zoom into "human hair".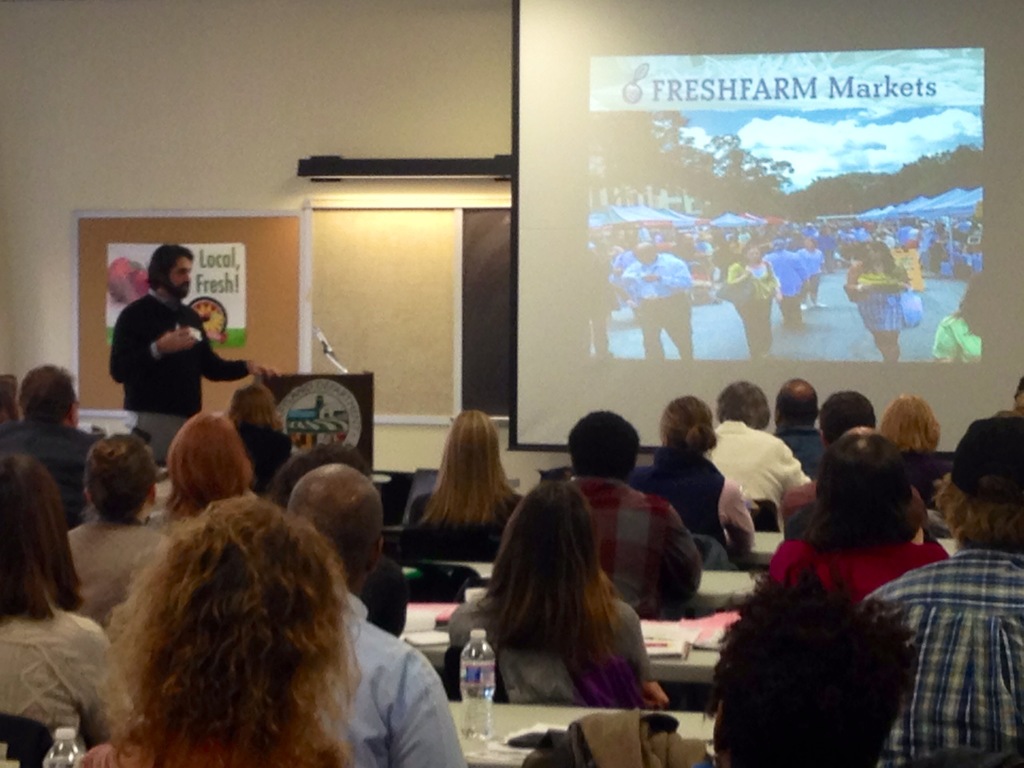
Zoom target: <region>413, 405, 510, 528</region>.
